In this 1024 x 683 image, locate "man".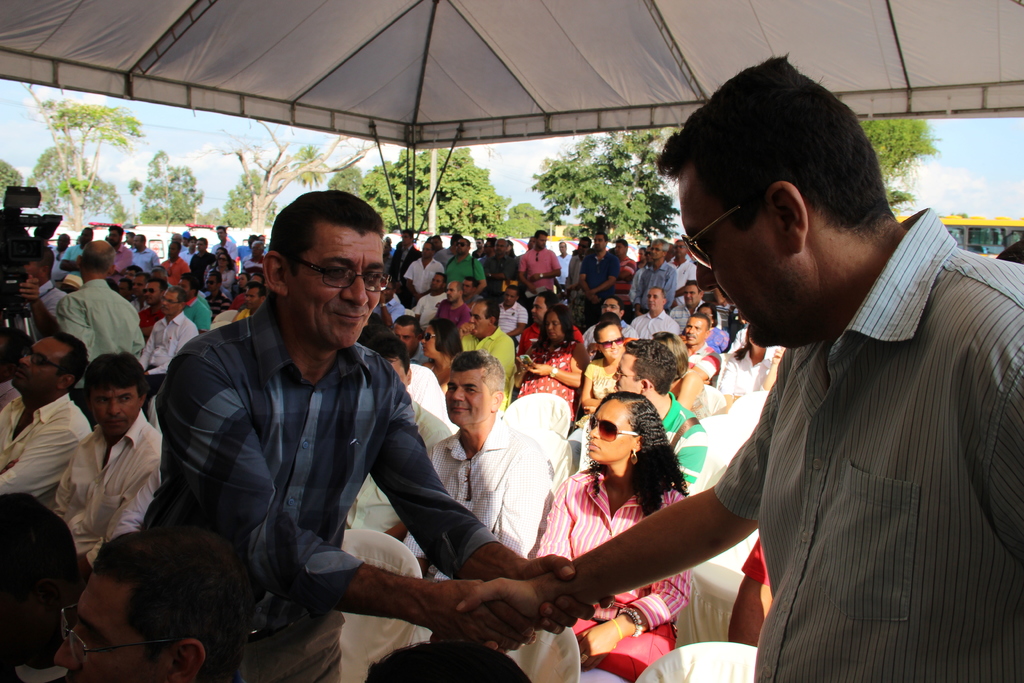
Bounding box: (x1=388, y1=317, x2=422, y2=361).
